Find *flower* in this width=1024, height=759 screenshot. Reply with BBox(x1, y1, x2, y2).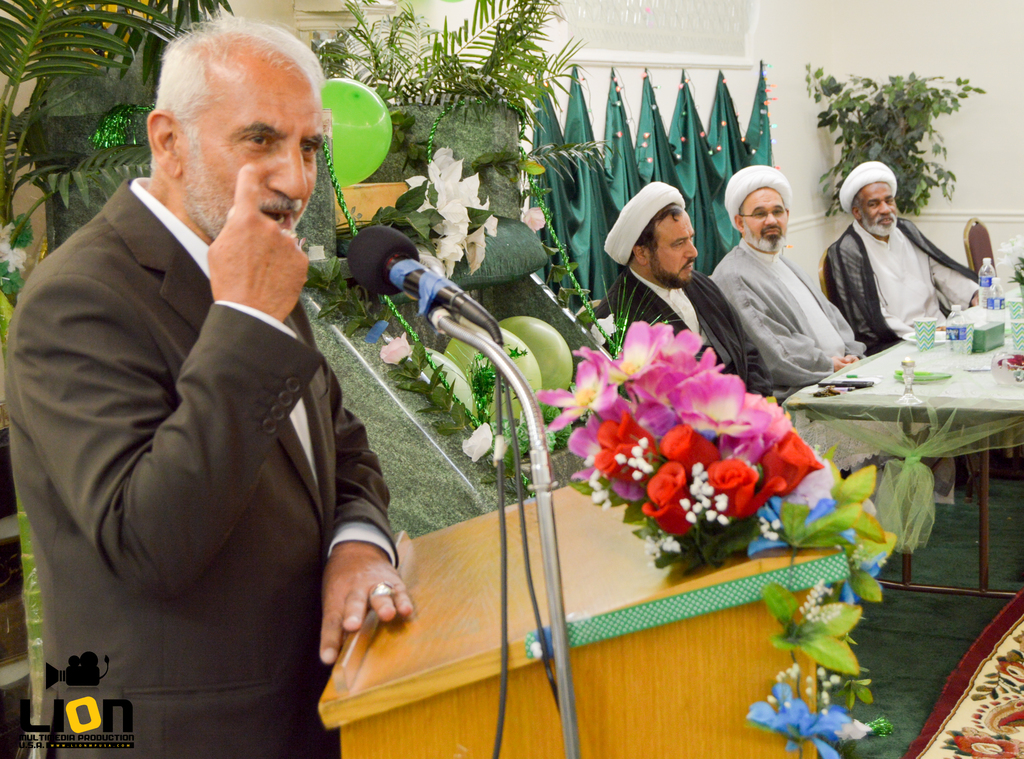
BBox(430, 386, 449, 411).
